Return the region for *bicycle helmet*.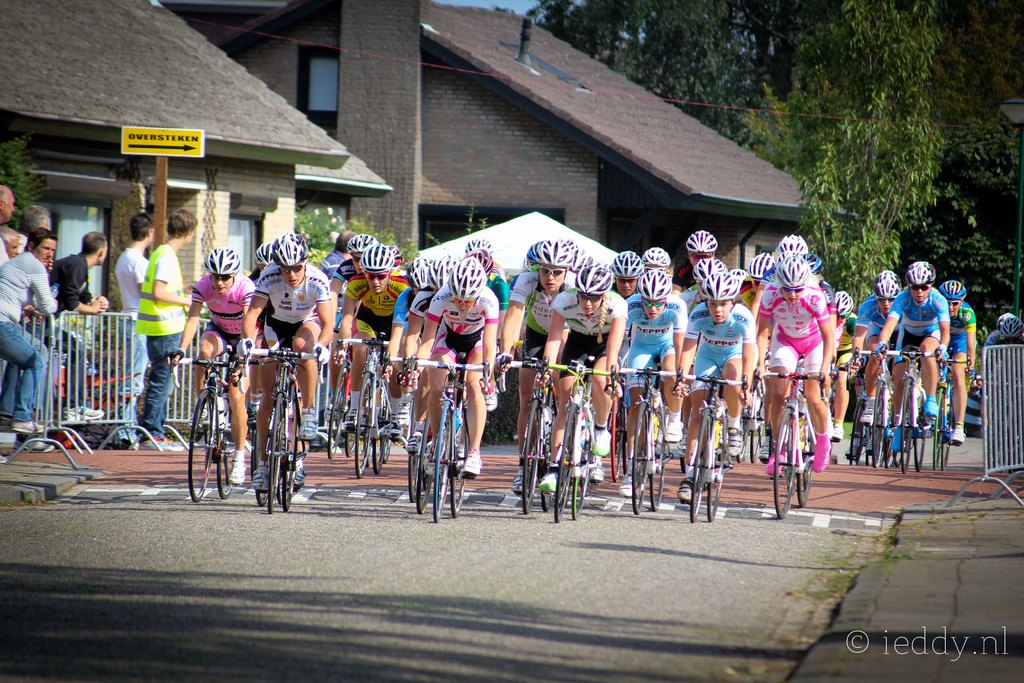
689 231 719 256.
